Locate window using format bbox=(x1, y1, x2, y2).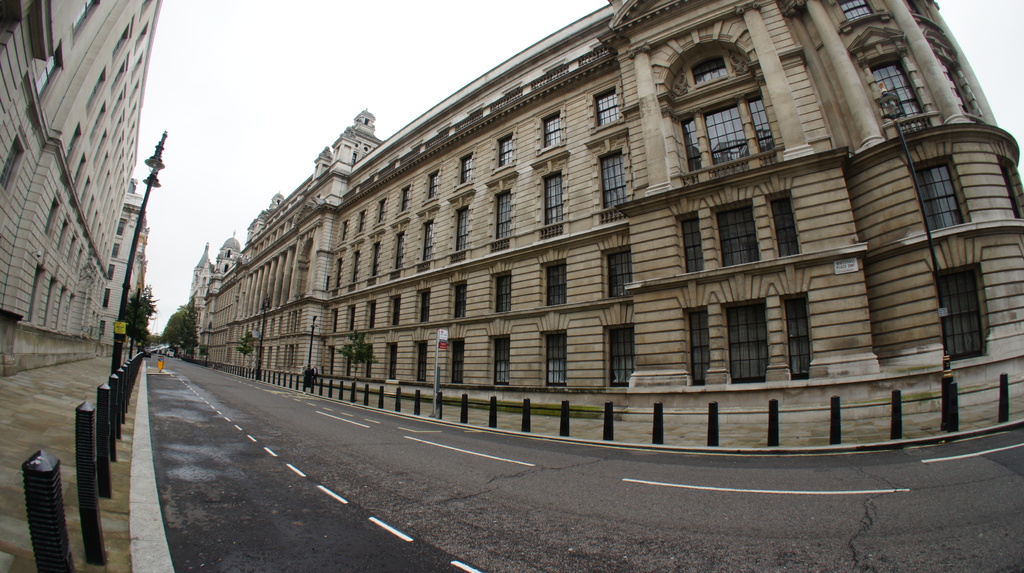
bbox=(502, 137, 514, 162).
